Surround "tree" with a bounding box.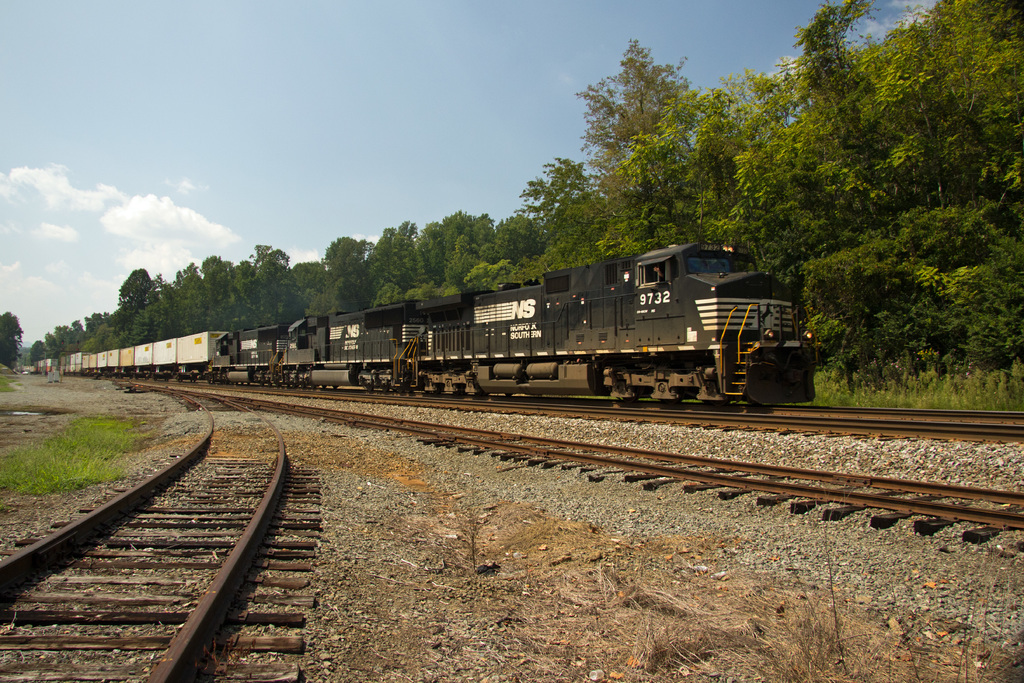
rect(755, 27, 1014, 424).
